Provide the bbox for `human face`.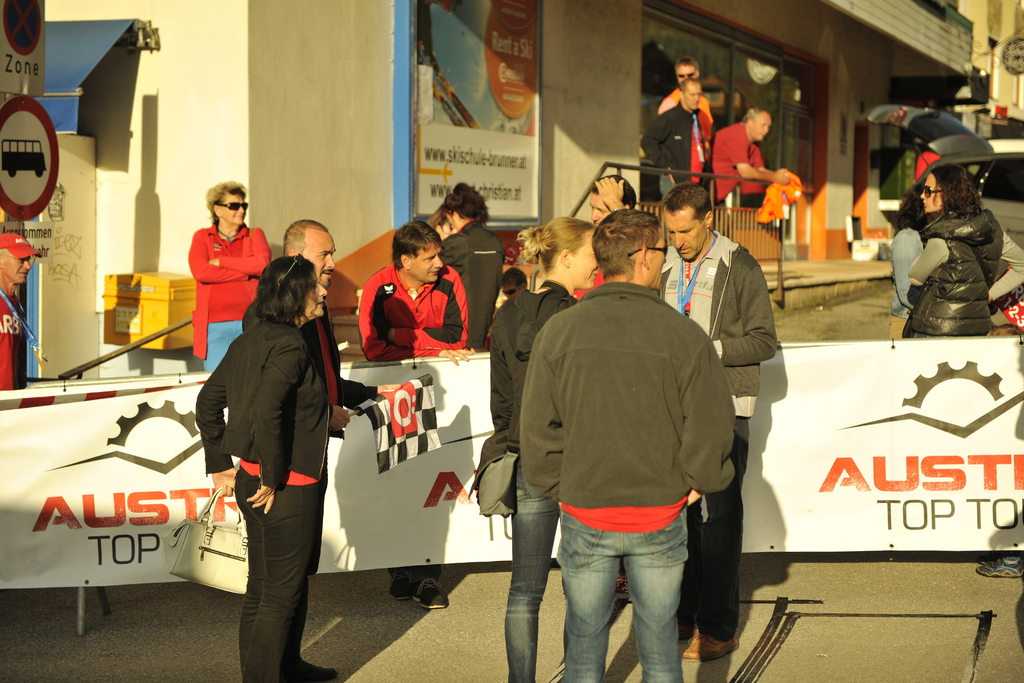
x1=677 y1=69 x2=694 y2=89.
